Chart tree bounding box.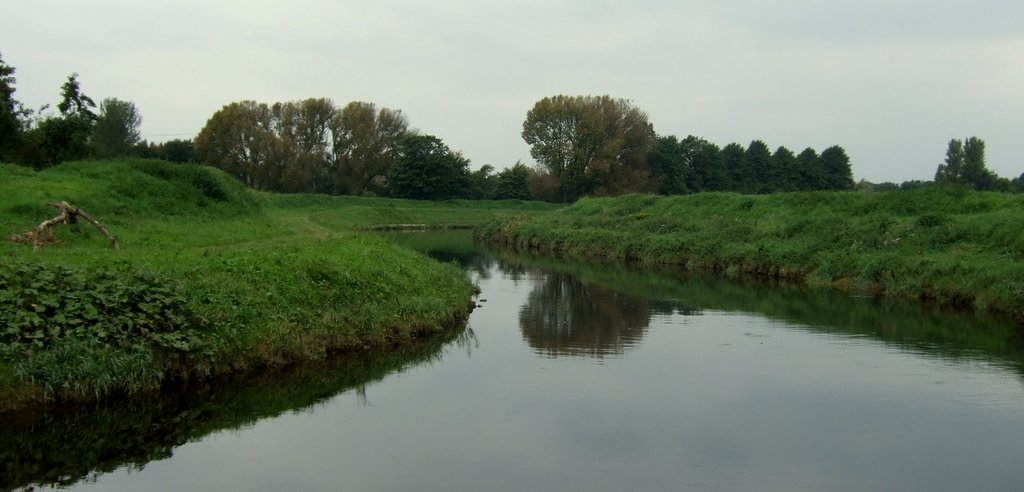
Charted: [left=927, top=132, right=1004, bottom=186].
